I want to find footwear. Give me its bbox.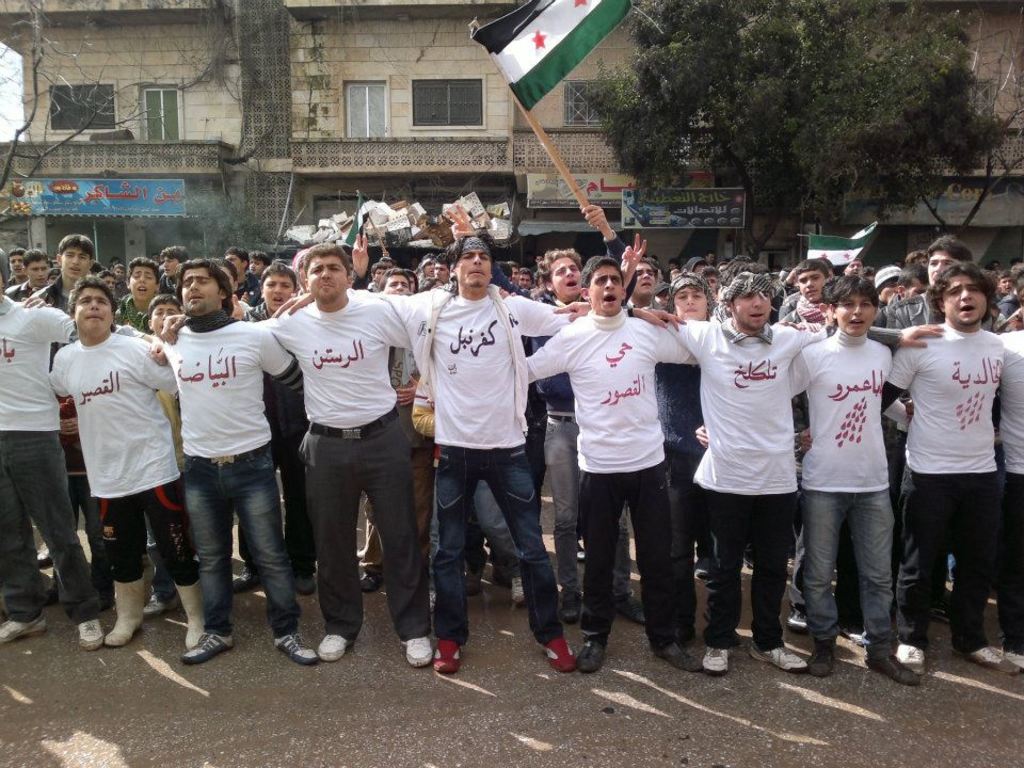
[left=37, top=543, right=50, bottom=565].
